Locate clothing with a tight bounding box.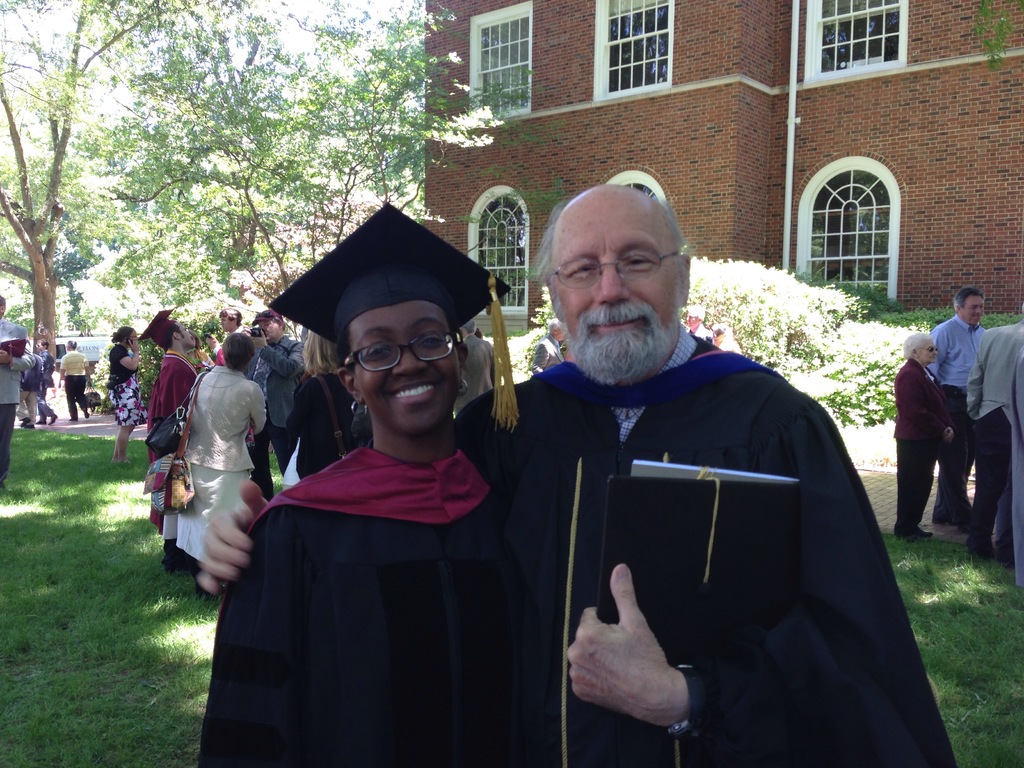
rect(62, 347, 89, 415).
